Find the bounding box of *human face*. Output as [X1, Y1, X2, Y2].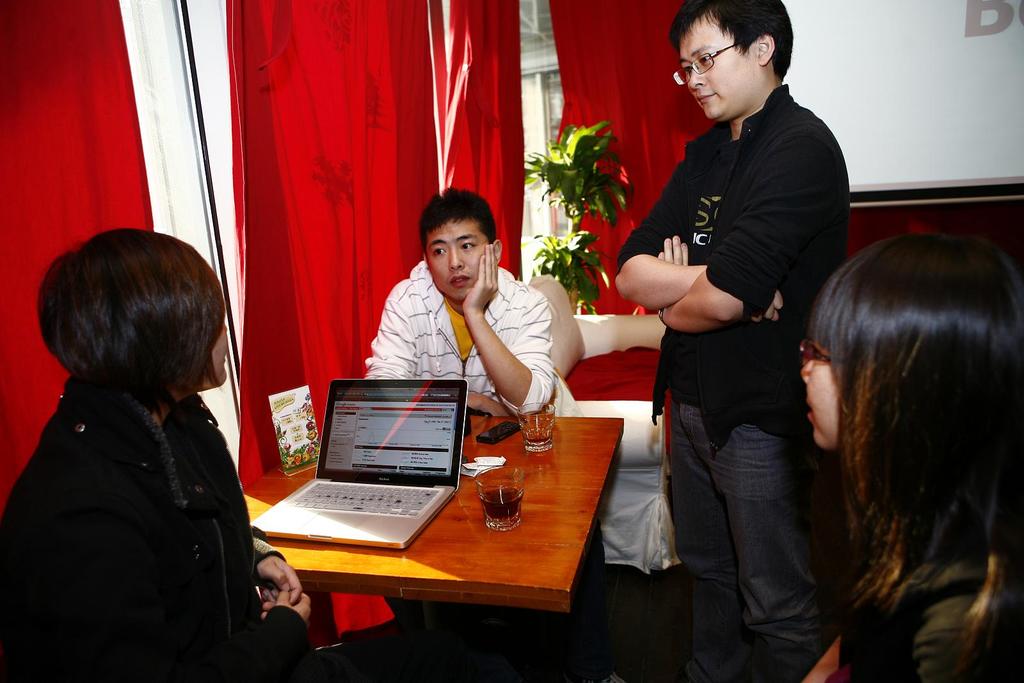
[808, 346, 844, 446].
